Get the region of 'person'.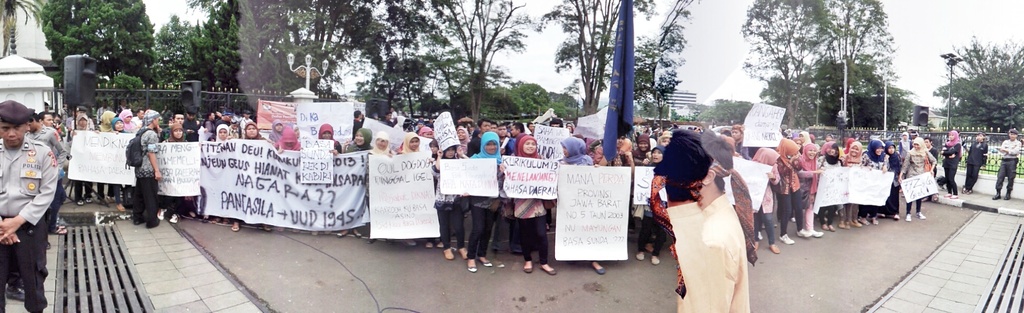
<bbox>884, 139, 902, 219</bbox>.
